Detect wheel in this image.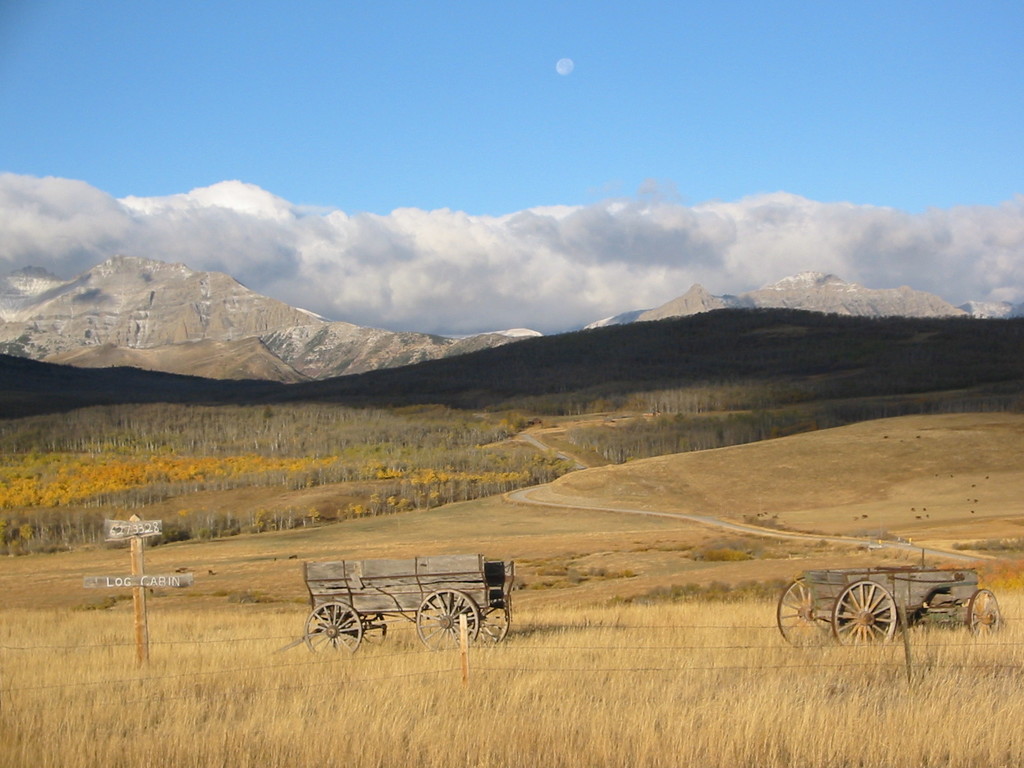
Detection: select_region(339, 612, 387, 651).
